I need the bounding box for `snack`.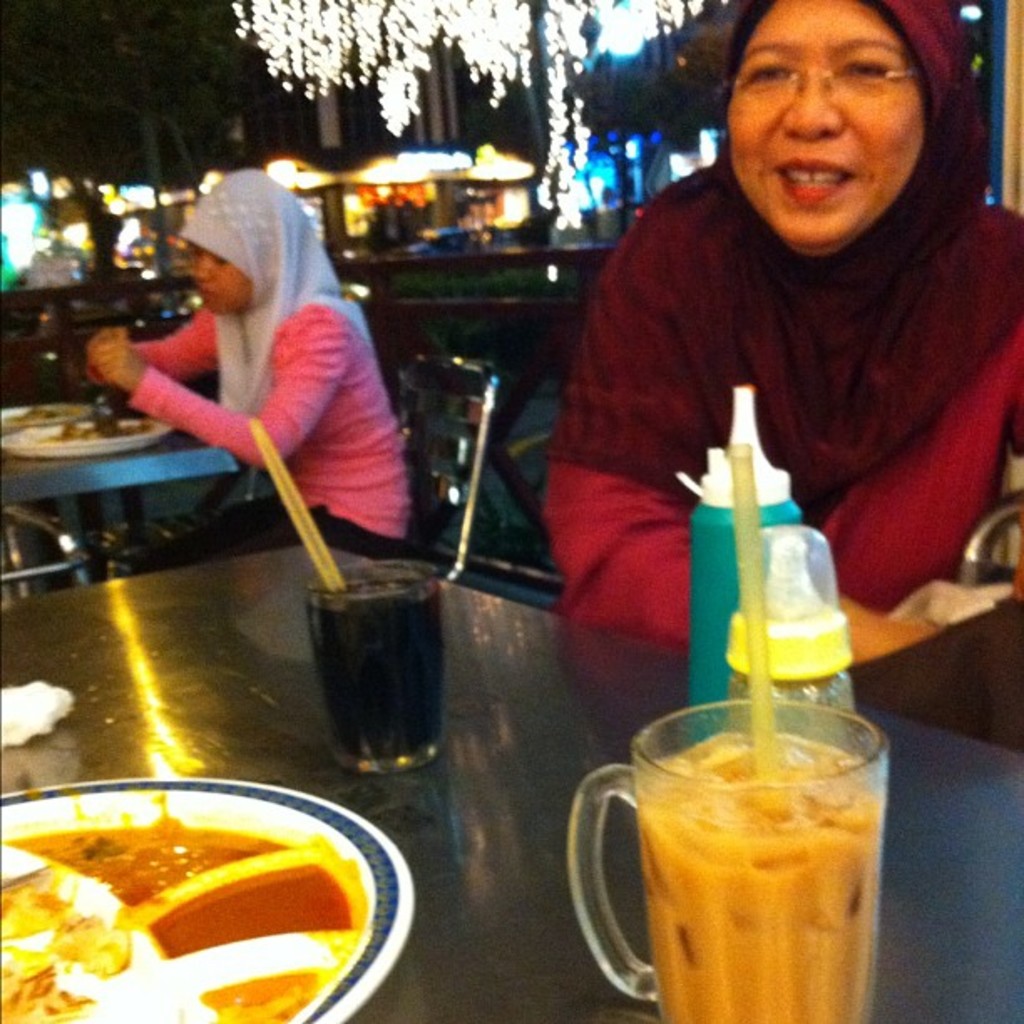
Here it is: Rect(0, 860, 139, 1022).
